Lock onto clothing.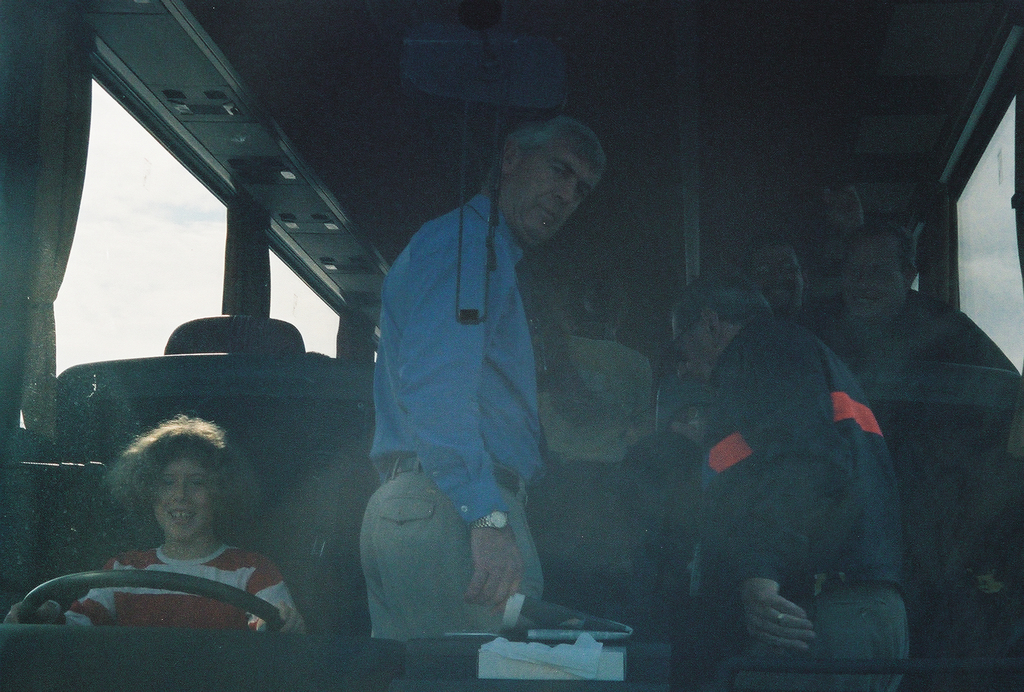
Locked: detection(359, 131, 619, 568).
